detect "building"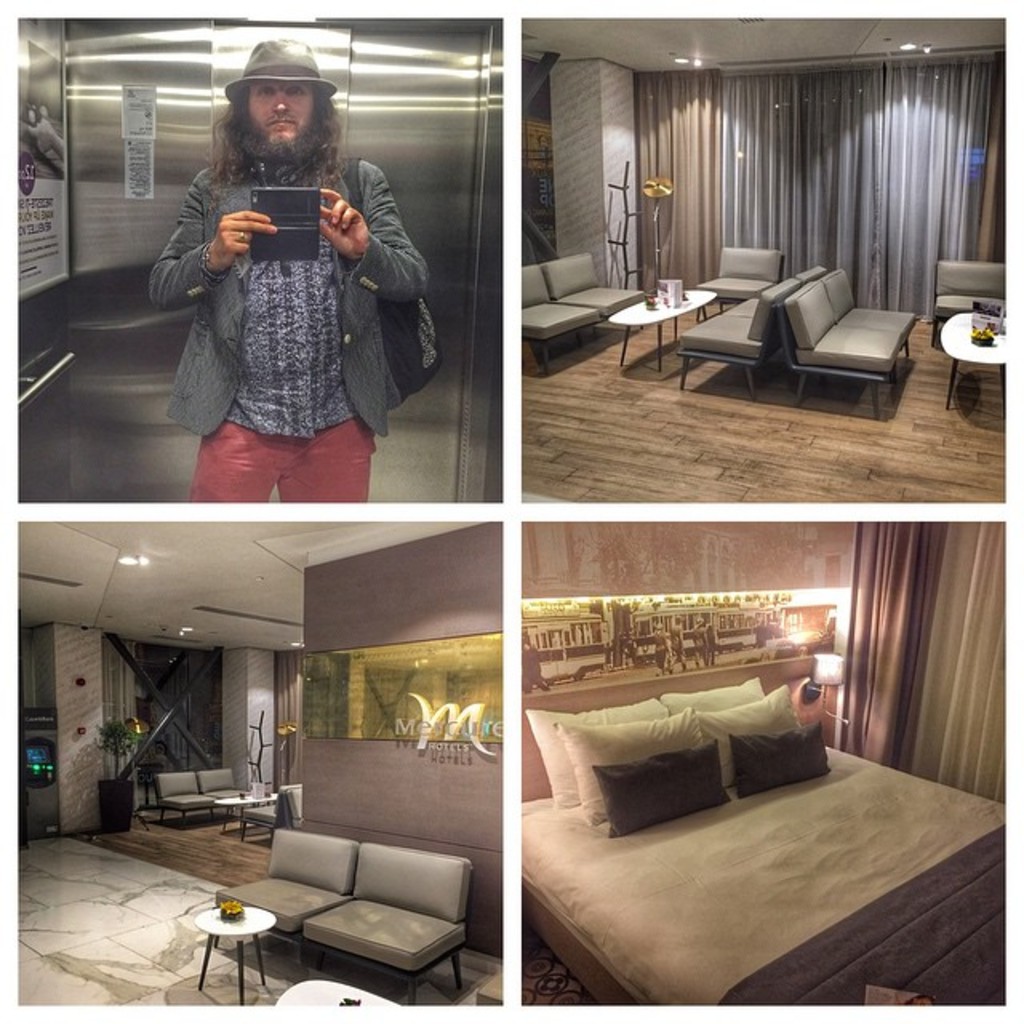
{"left": 522, "top": 18, "right": 1003, "bottom": 499}
